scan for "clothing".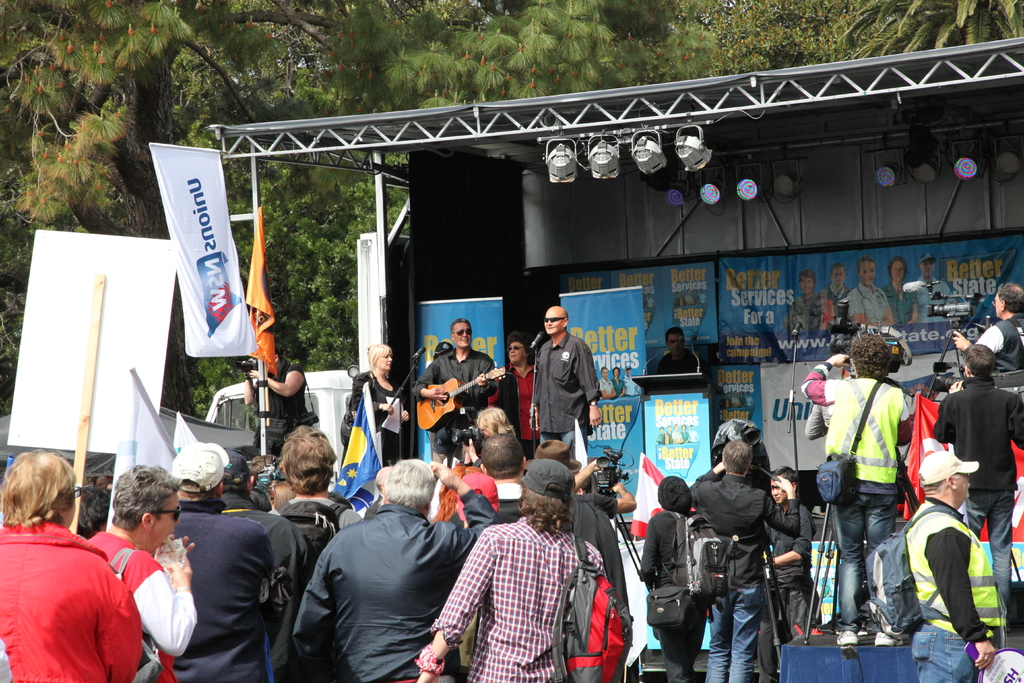
Scan result: l=757, t=498, r=822, b=638.
